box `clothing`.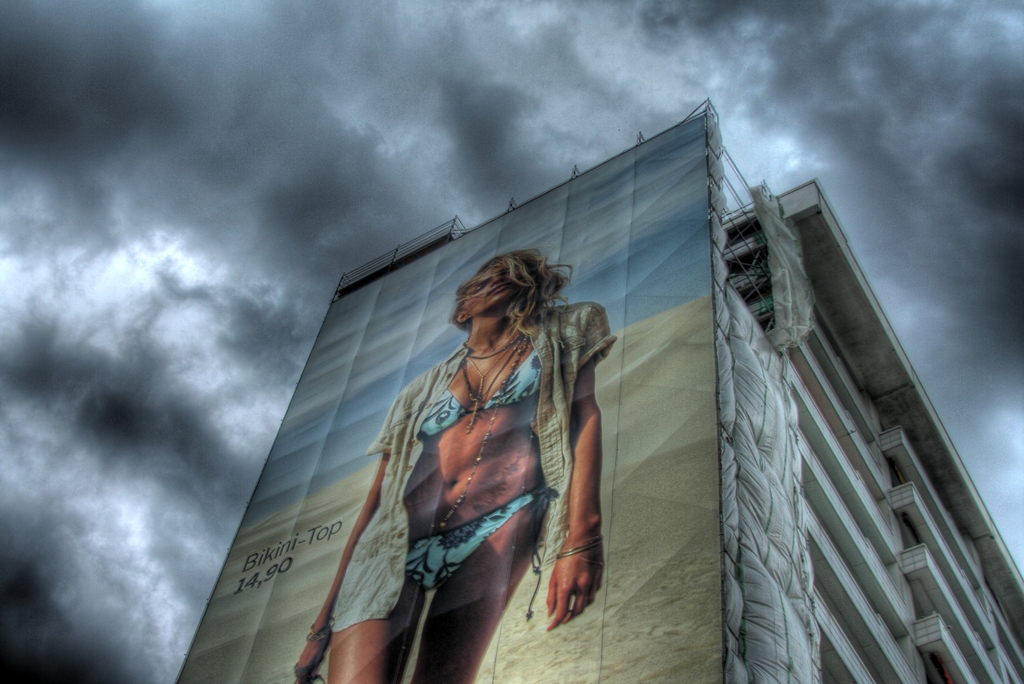
detection(321, 305, 615, 635).
